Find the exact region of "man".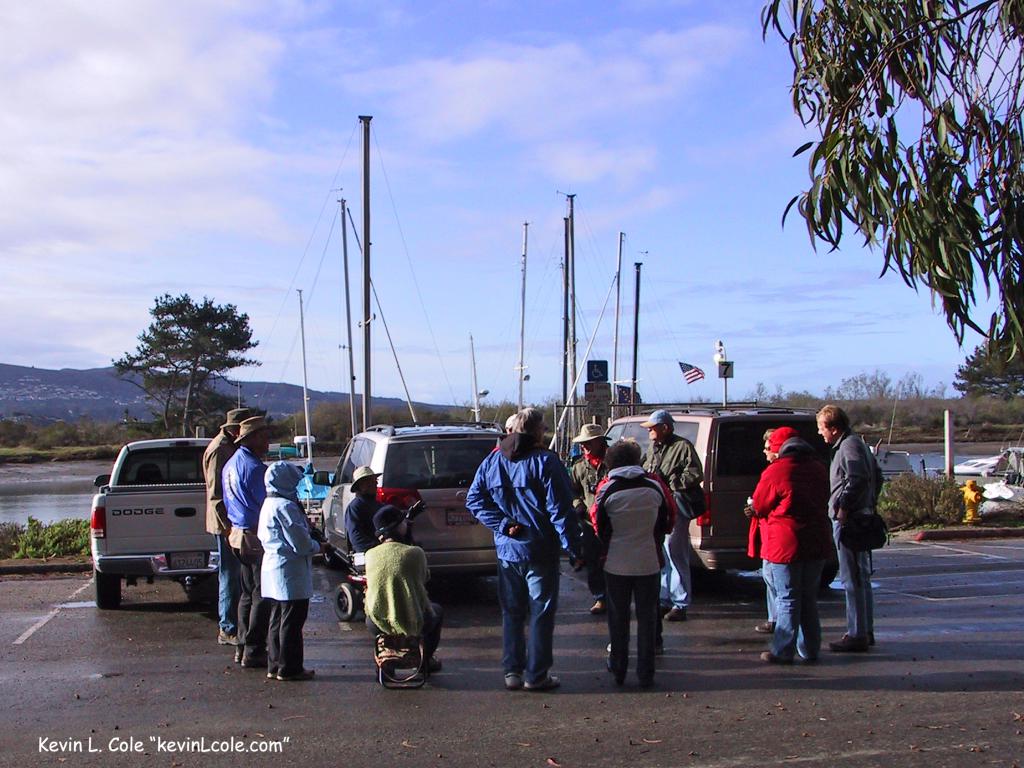
Exact region: x1=561 y1=424 x2=622 y2=611.
